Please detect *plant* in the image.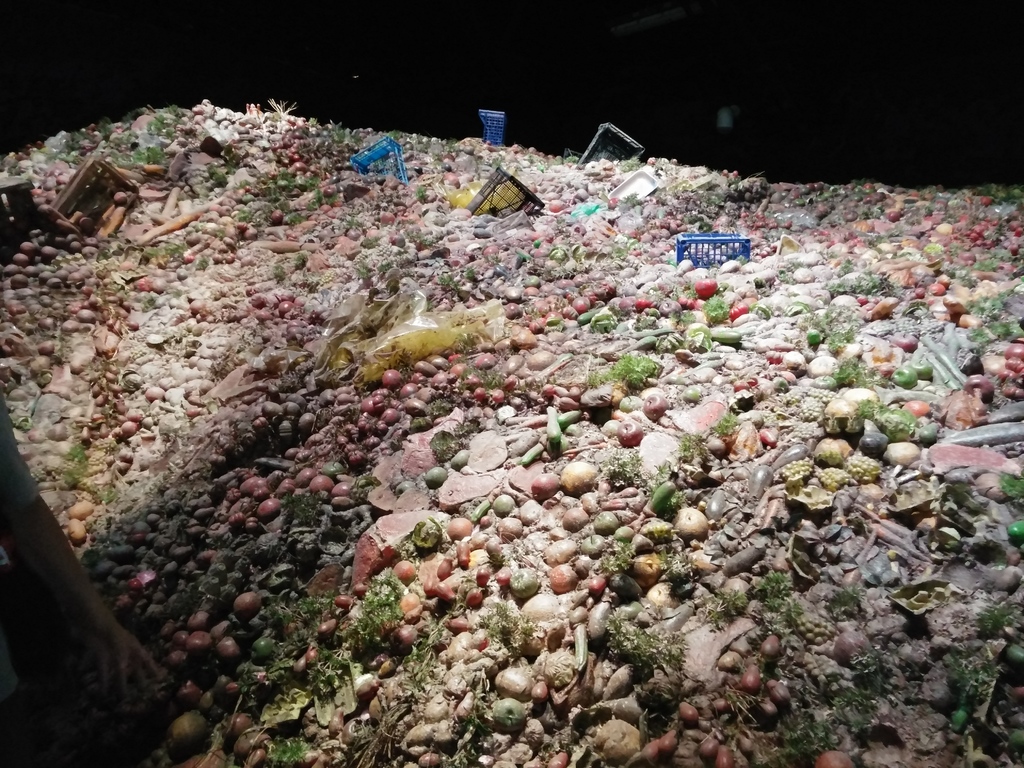
<bbox>440, 137, 458, 152</bbox>.
